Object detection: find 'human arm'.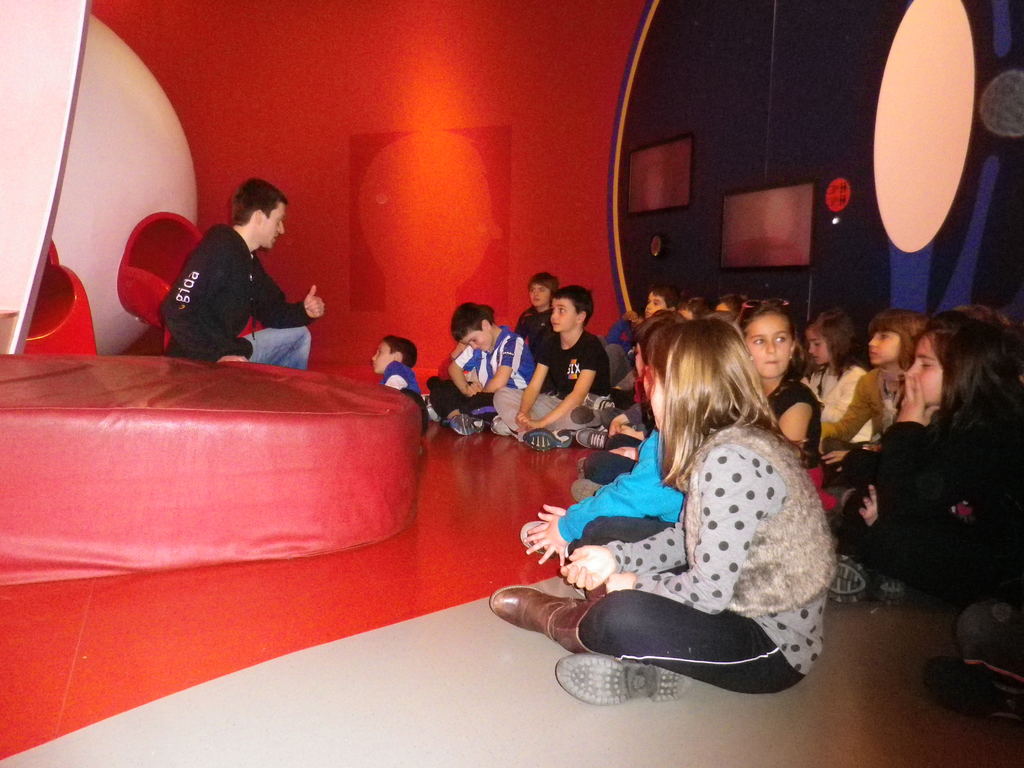
detection(564, 512, 691, 595).
